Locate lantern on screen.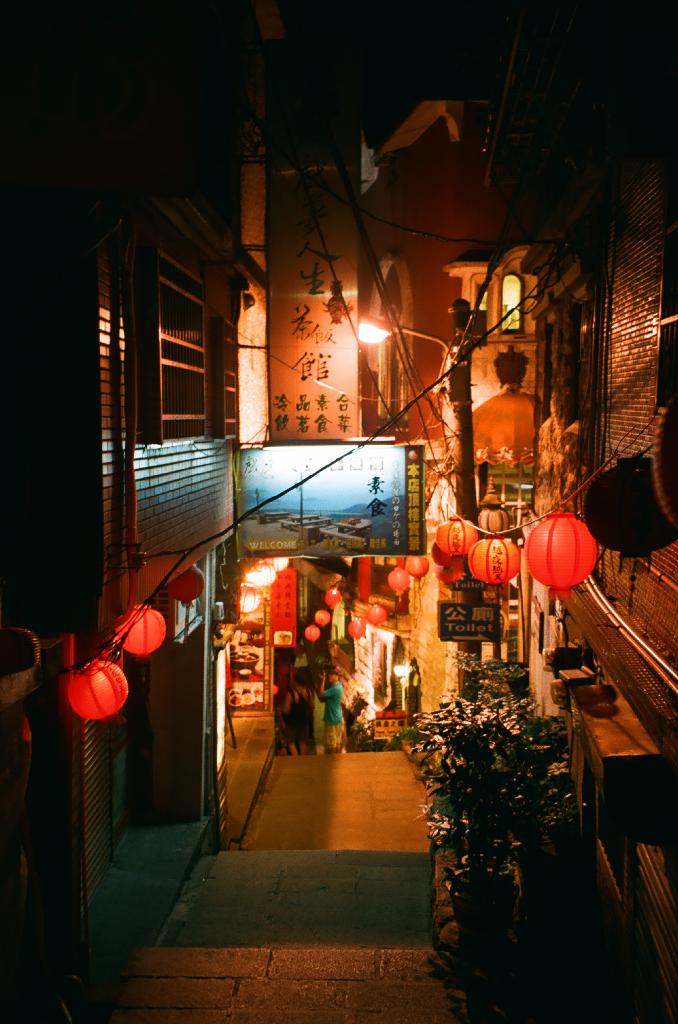
On screen at select_region(246, 558, 278, 586).
